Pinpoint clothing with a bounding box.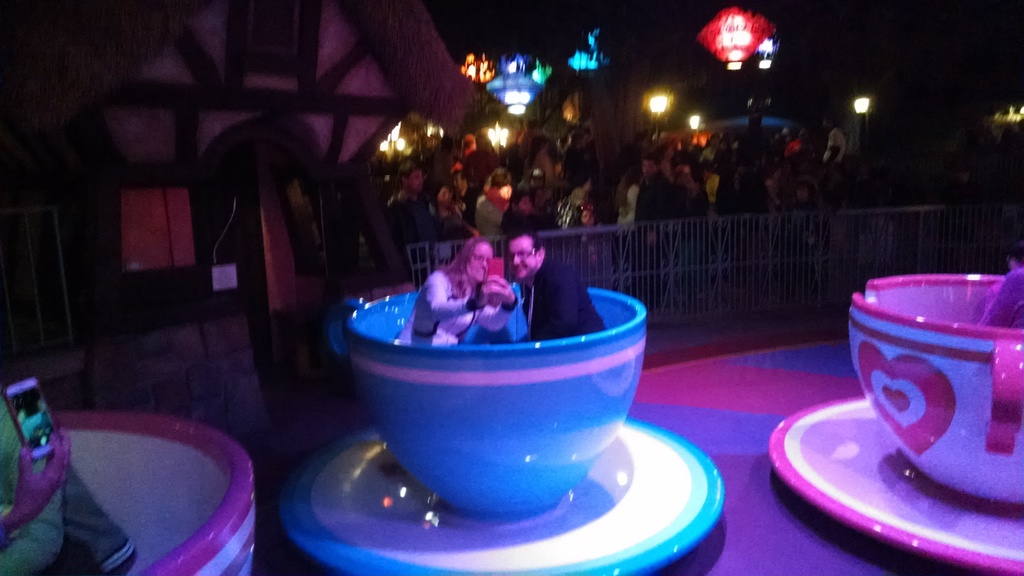
(513, 250, 607, 355).
